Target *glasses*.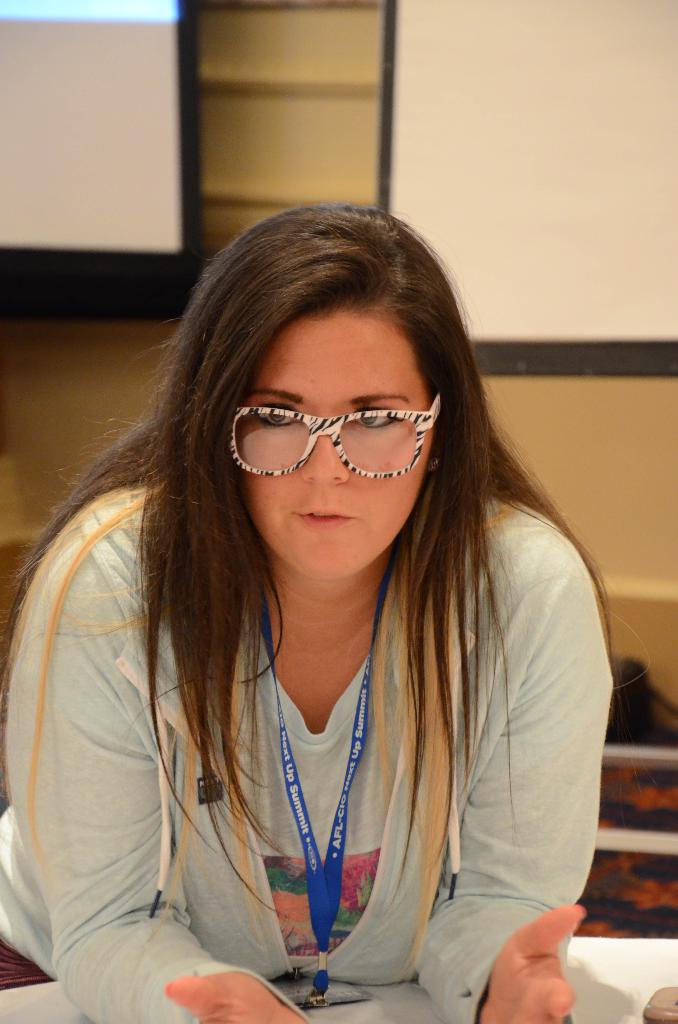
Target region: <bbox>222, 391, 451, 480</bbox>.
